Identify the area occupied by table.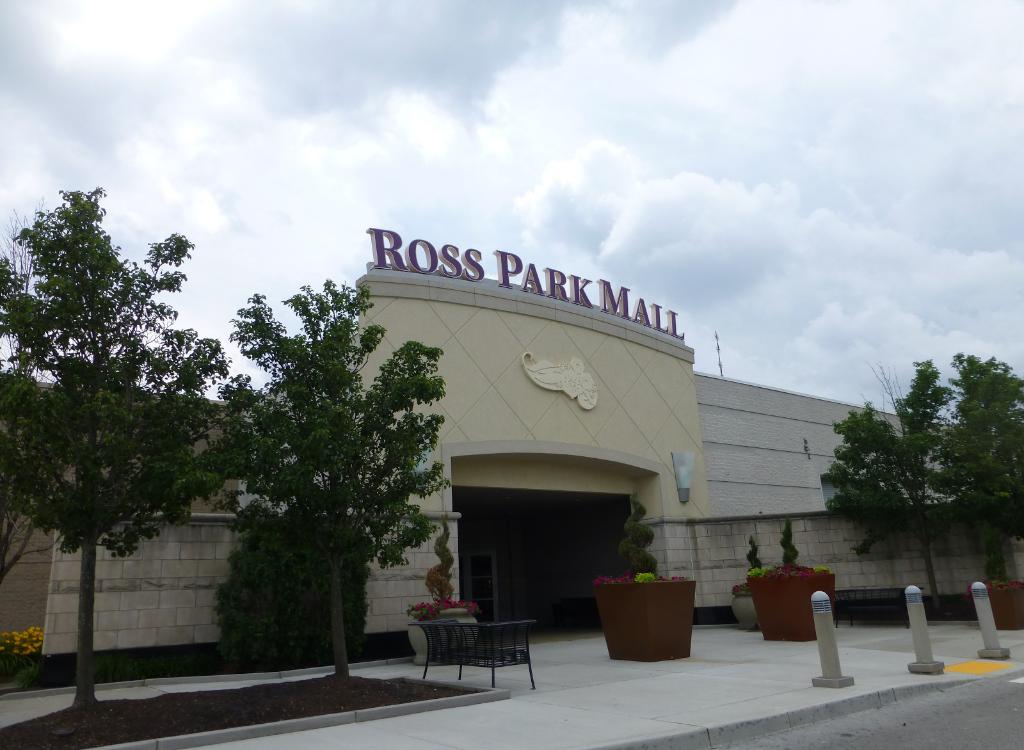
Area: {"x1": 399, "y1": 614, "x2": 541, "y2": 693}.
